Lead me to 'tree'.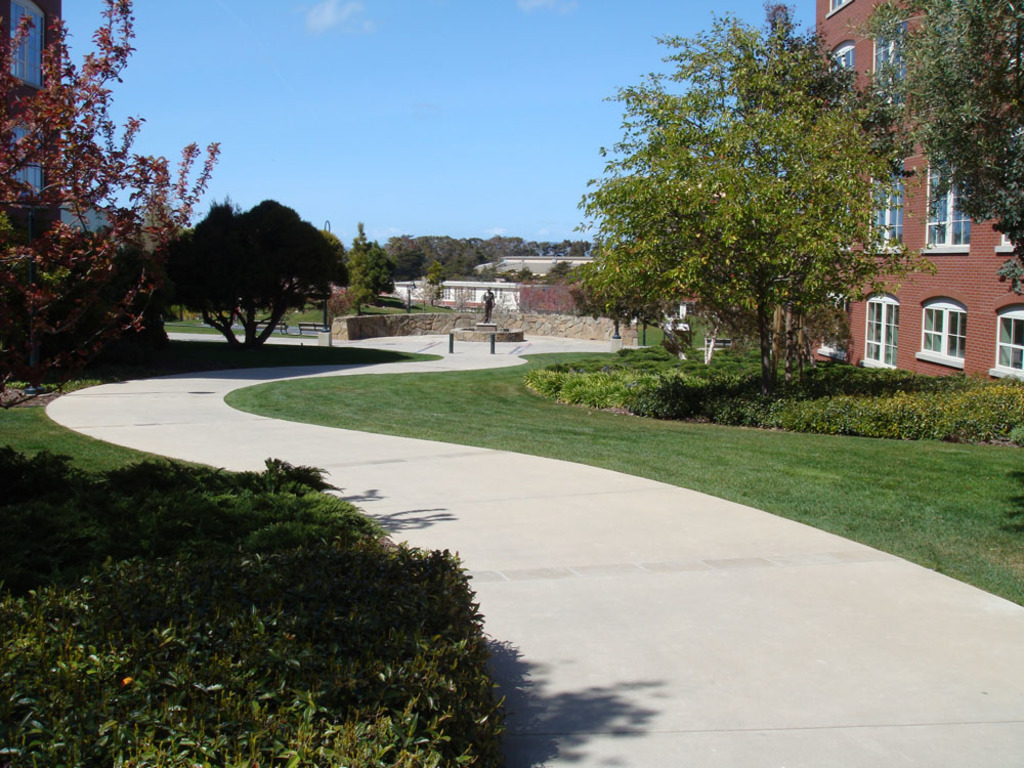
Lead to <box>590,17,932,401</box>.
